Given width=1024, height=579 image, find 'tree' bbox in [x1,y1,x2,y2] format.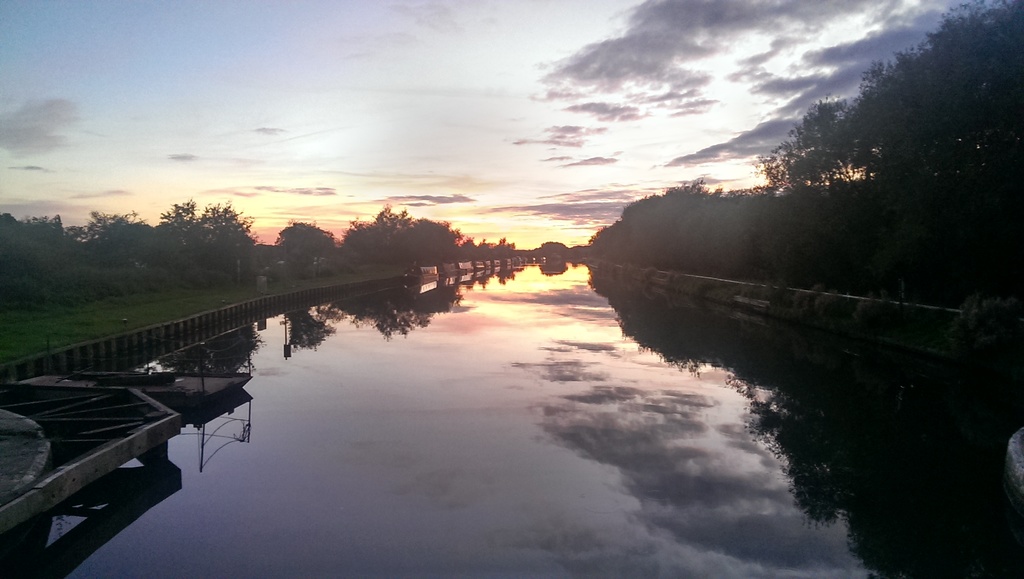
[274,213,334,279].
